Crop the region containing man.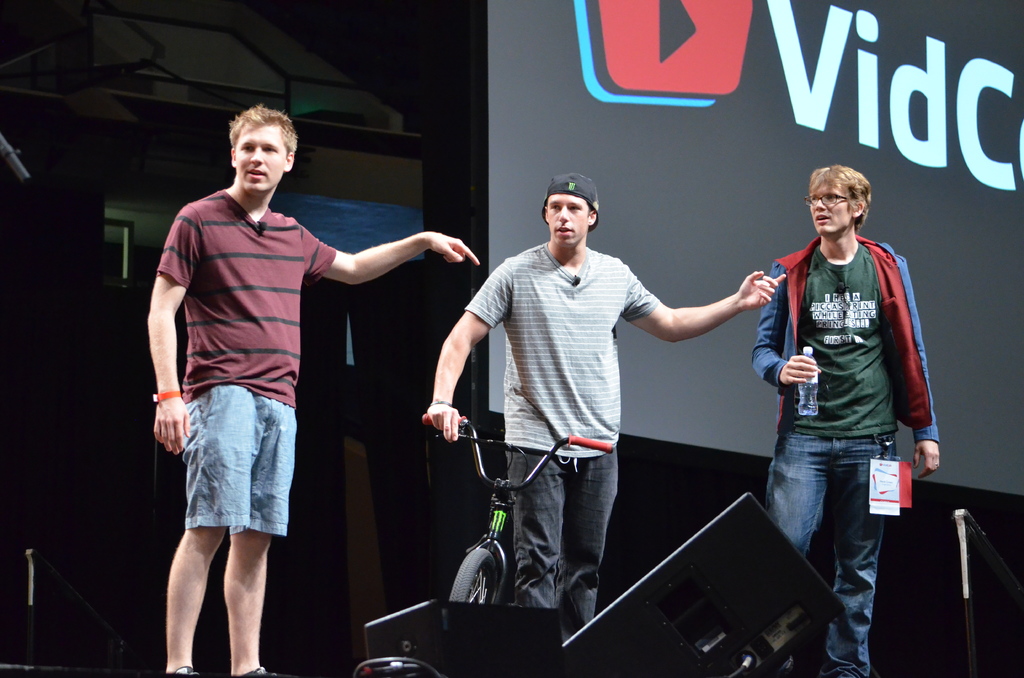
Crop region: {"x1": 426, "y1": 172, "x2": 785, "y2": 641}.
